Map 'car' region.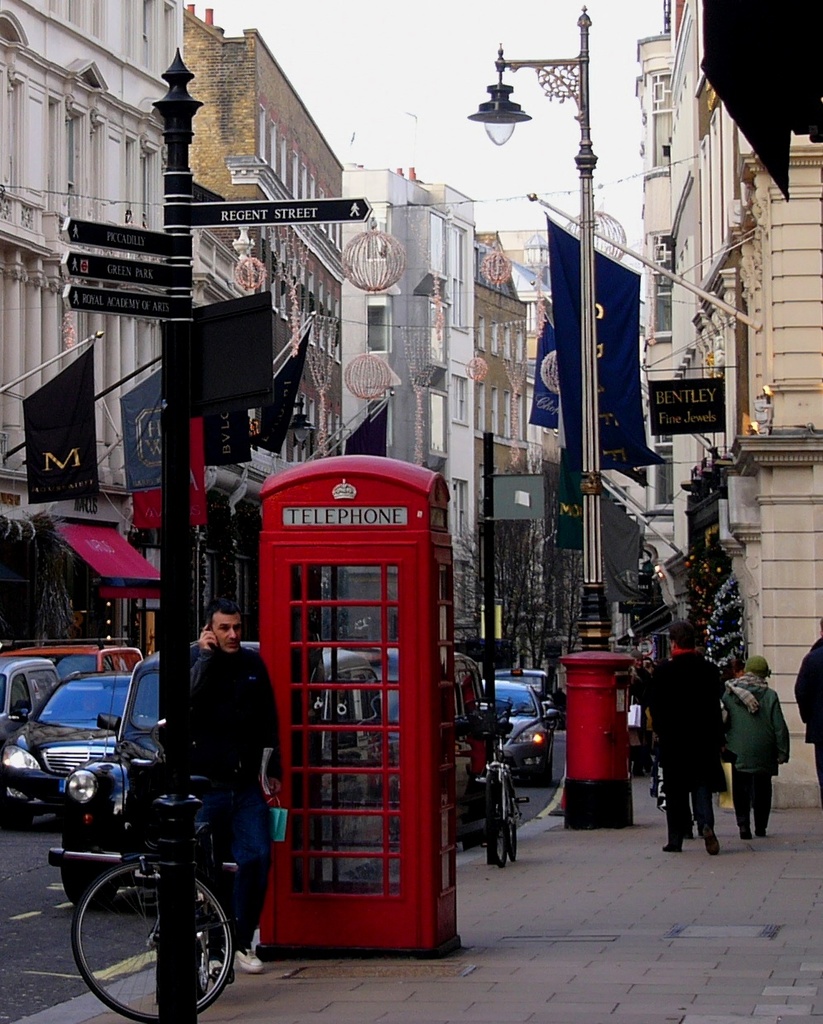
Mapped to box(0, 658, 49, 741).
